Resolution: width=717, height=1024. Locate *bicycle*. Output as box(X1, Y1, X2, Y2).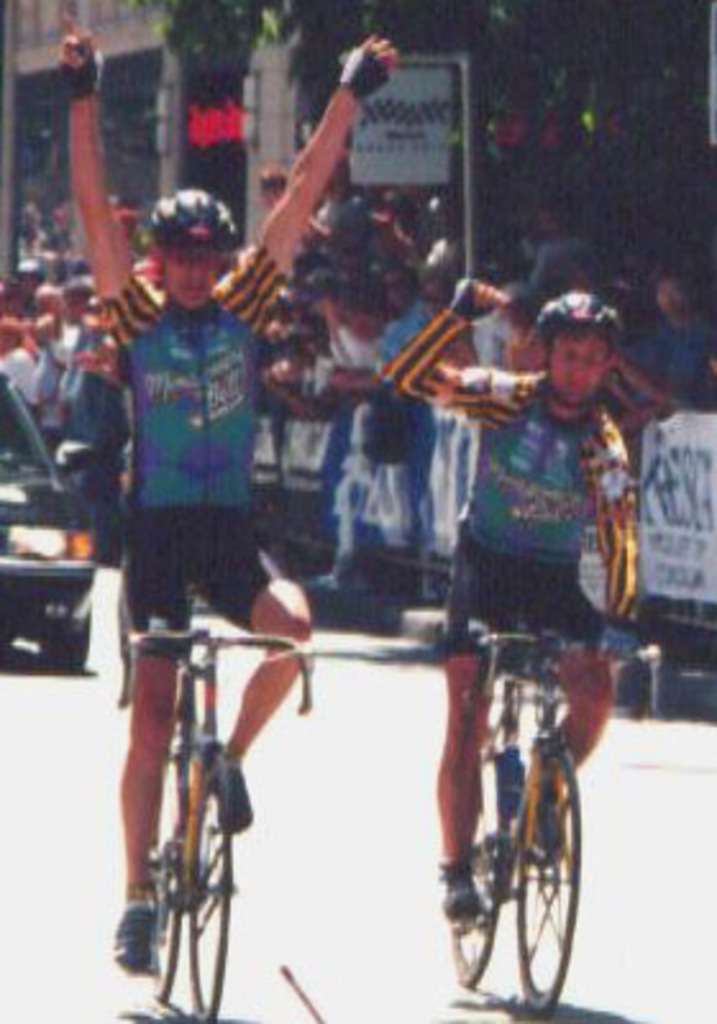
box(115, 579, 318, 1021).
